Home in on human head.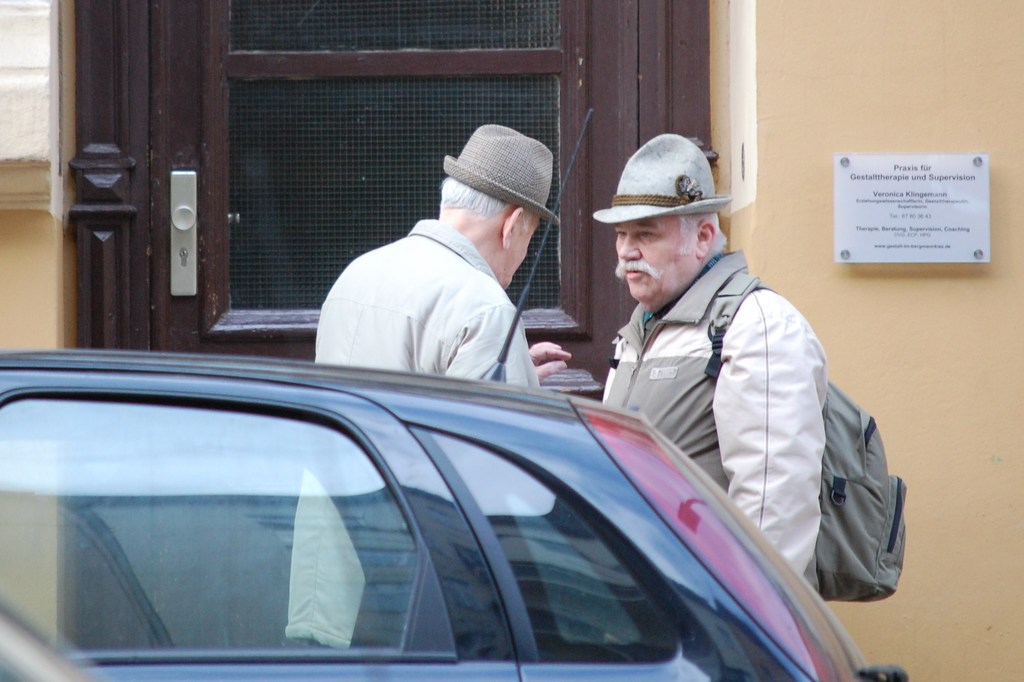
Homed in at (x1=614, y1=131, x2=723, y2=305).
